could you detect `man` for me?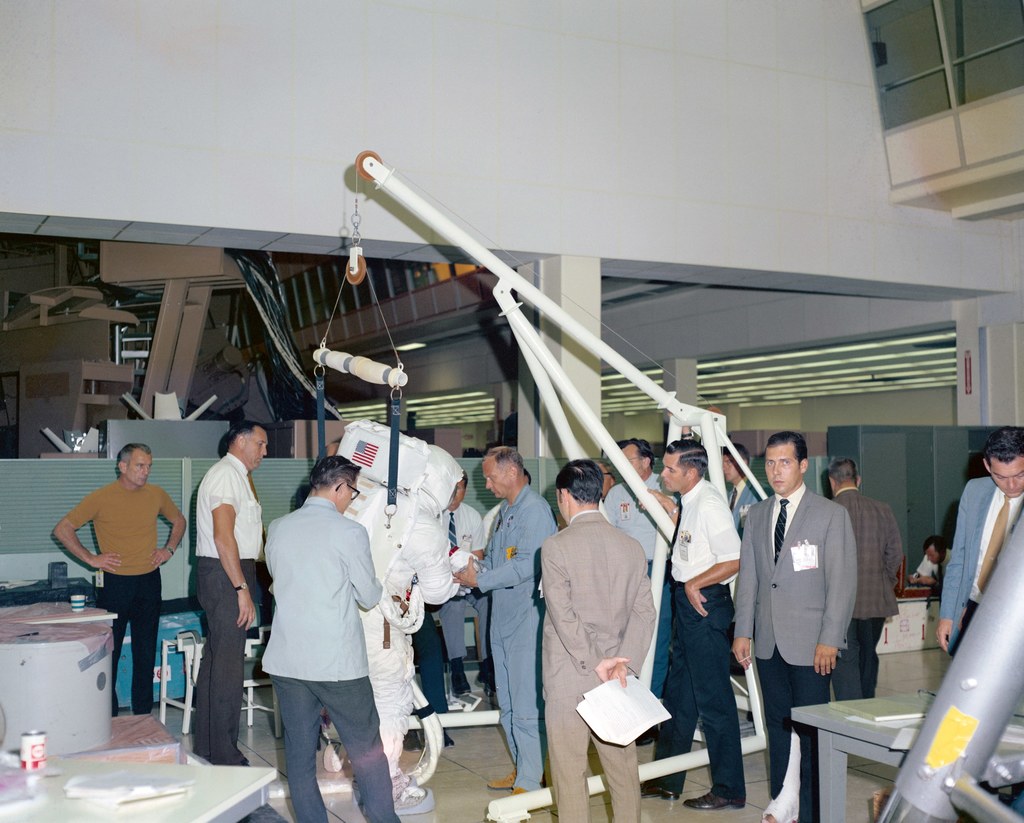
Detection result: bbox(931, 426, 1023, 660).
